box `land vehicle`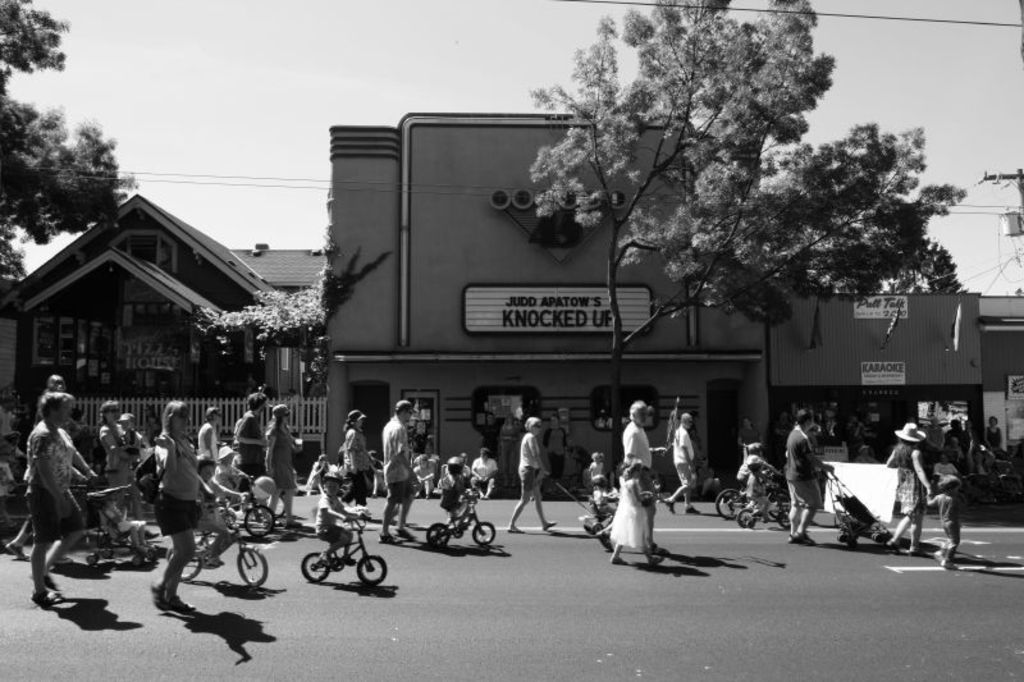
[164,514,273,595]
